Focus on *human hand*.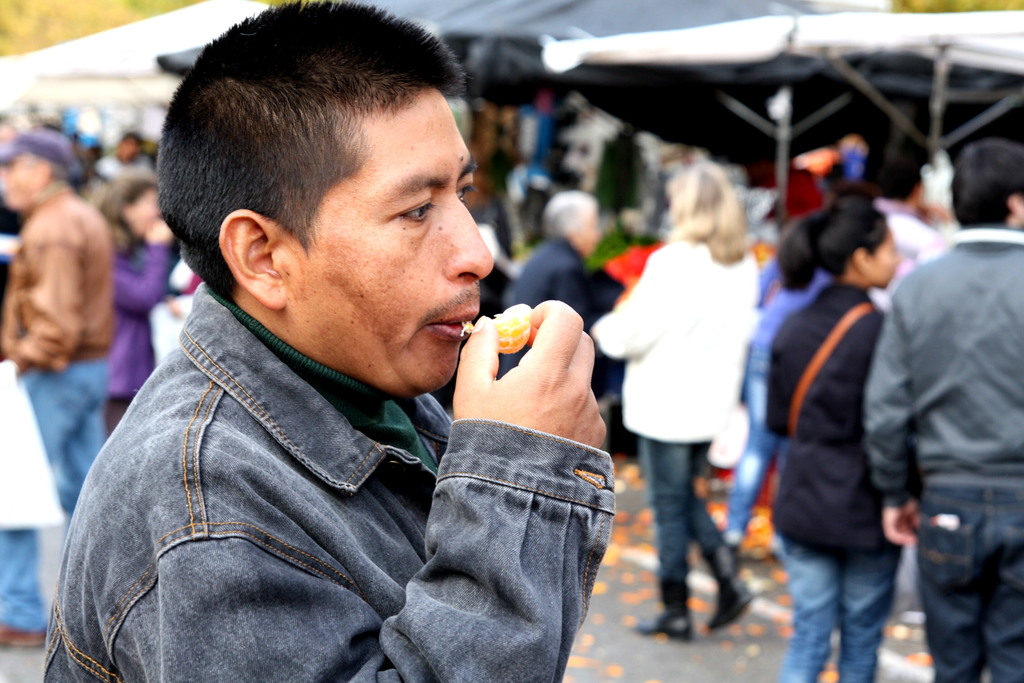
Focused at box=[454, 304, 611, 465].
